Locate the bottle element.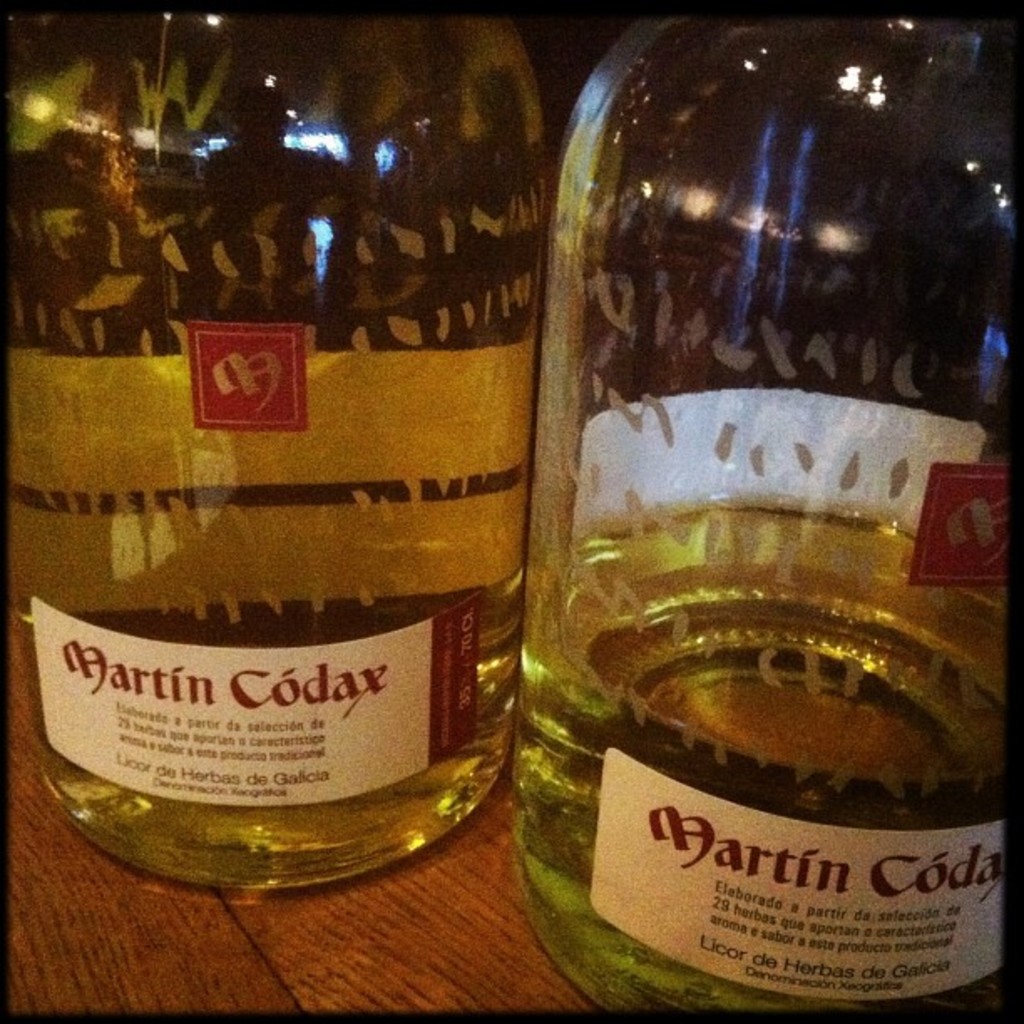
Element bbox: Rect(0, 7, 520, 899).
